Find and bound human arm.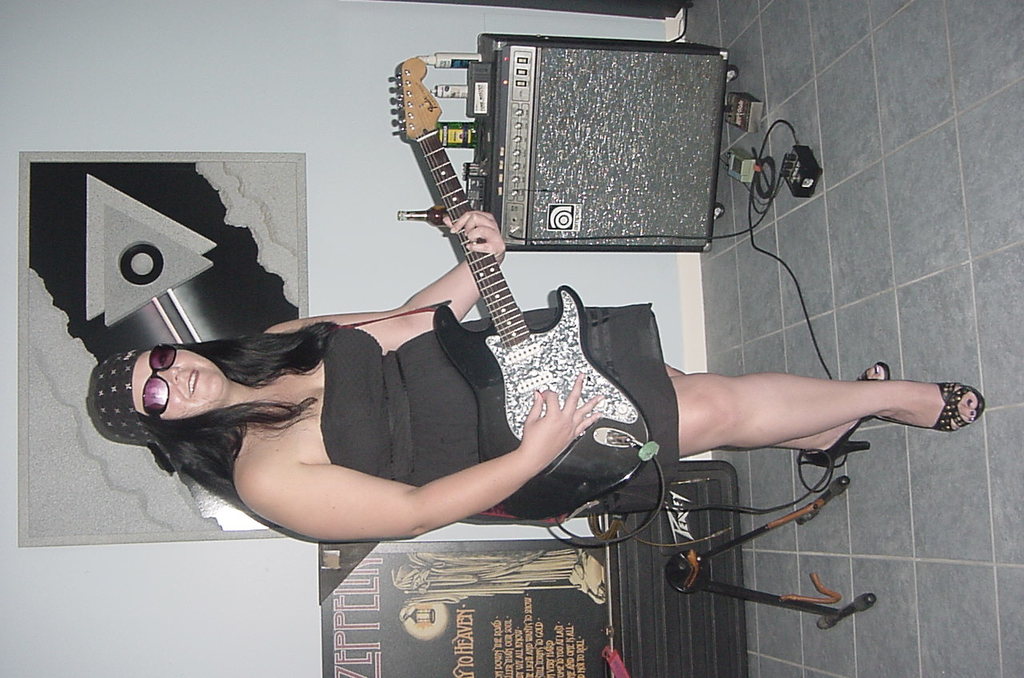
Bound: <box>234,397,602,540</box>.
